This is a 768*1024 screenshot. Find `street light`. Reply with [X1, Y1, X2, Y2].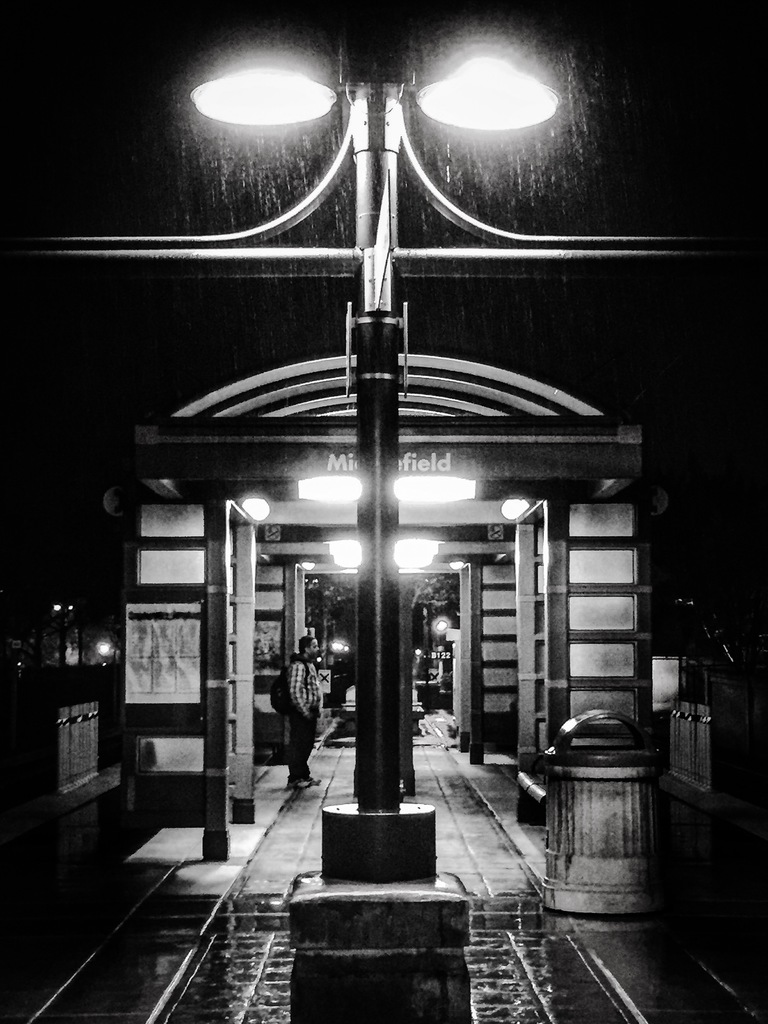
[0, 1, 767, 884].
